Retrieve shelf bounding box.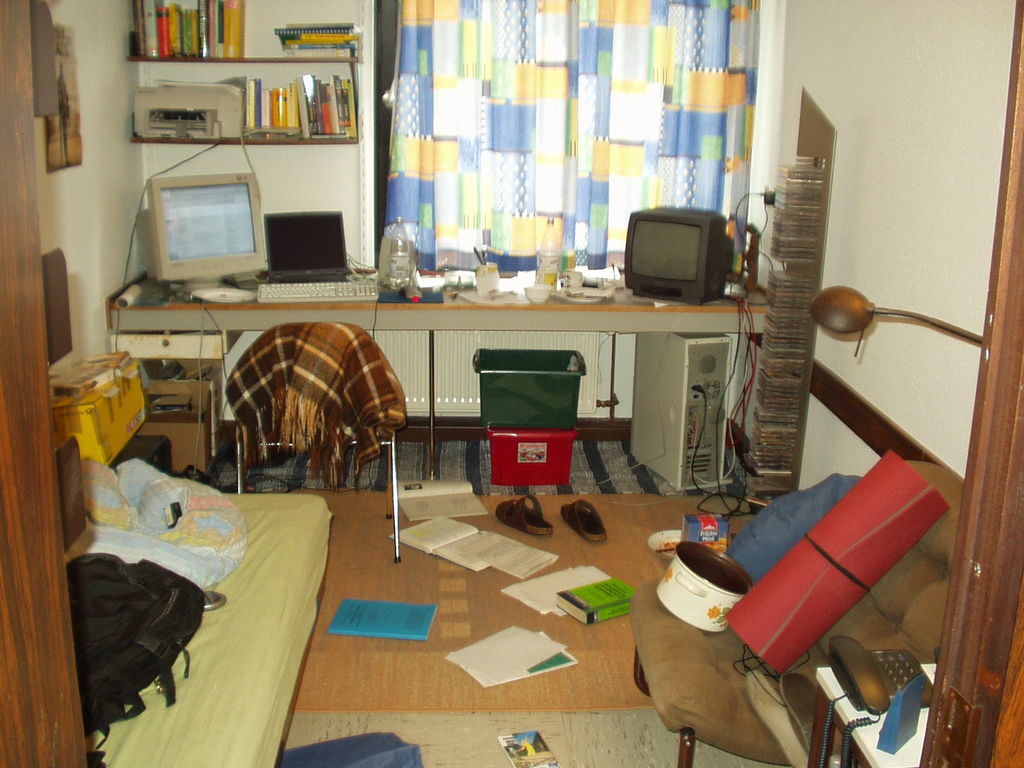
Bounding box: (133,0,356,59).
